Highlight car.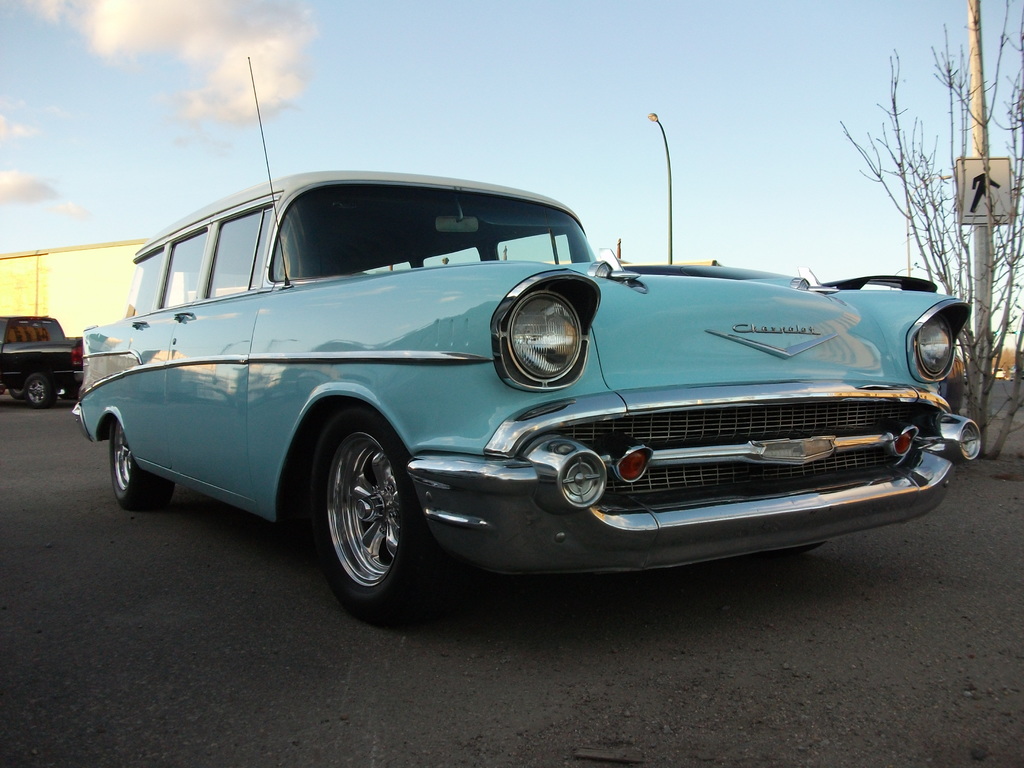
Highlighted region: 68, 60, 983, 616.
